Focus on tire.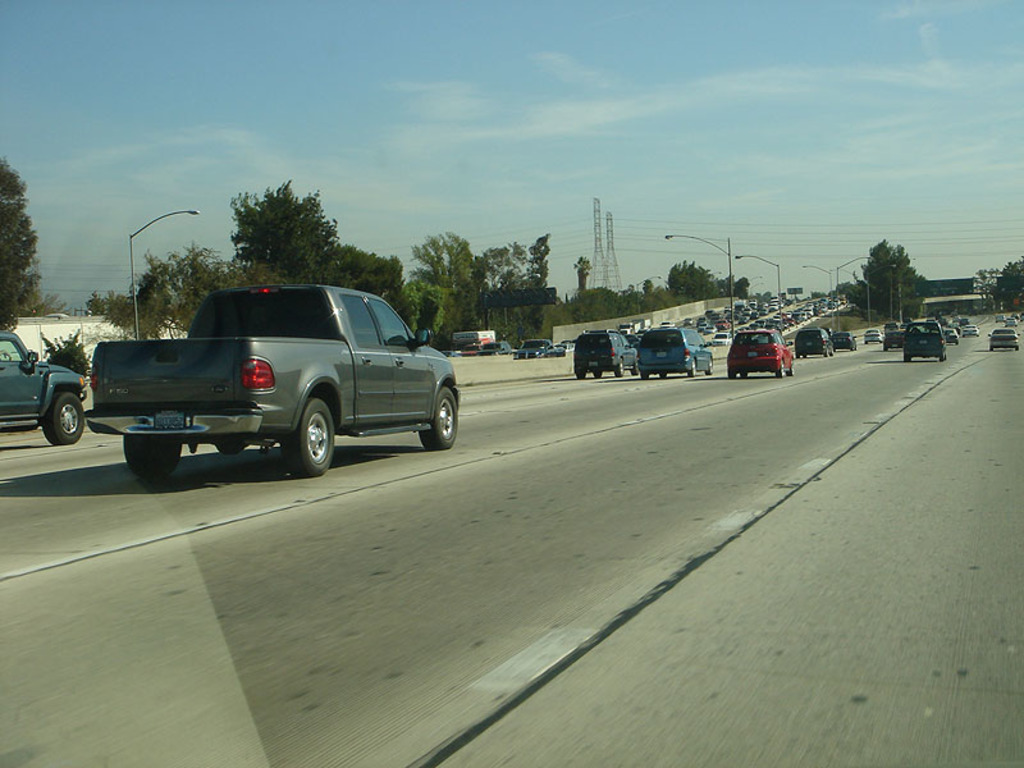
Focused at {"x1": 627, "y1": 362, "x2": 639, "y2": 378}.
